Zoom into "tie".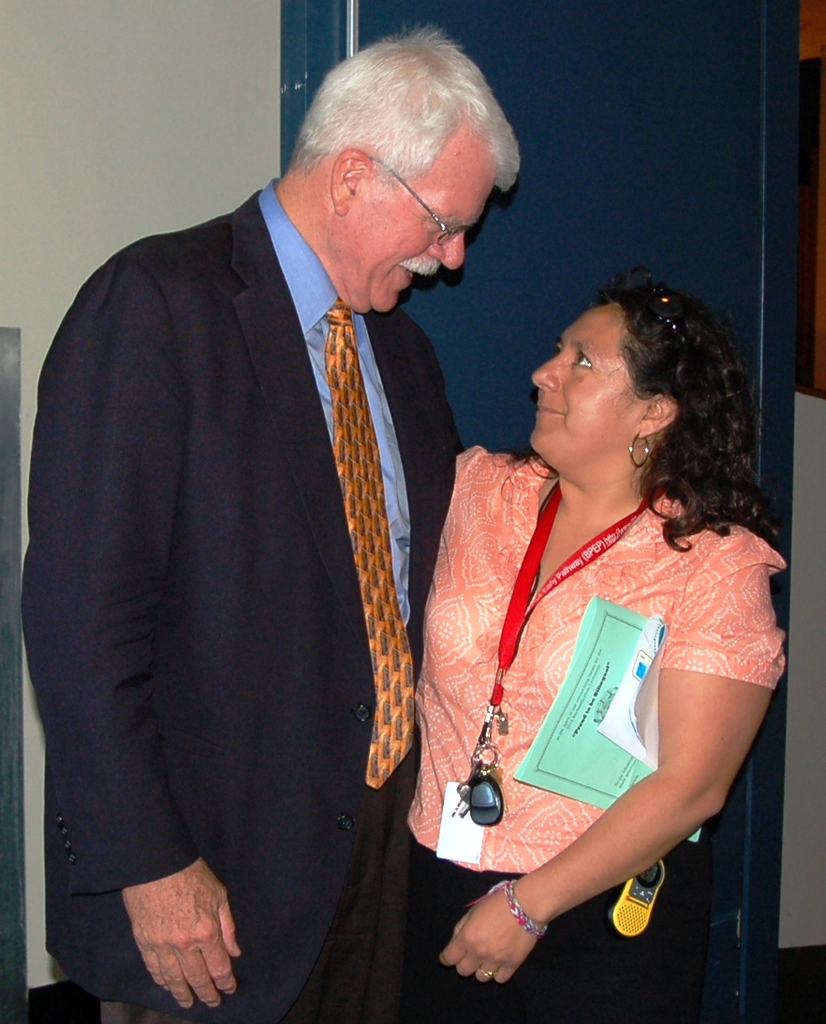
Zoom target: box=[327, 302, 417, 788].
